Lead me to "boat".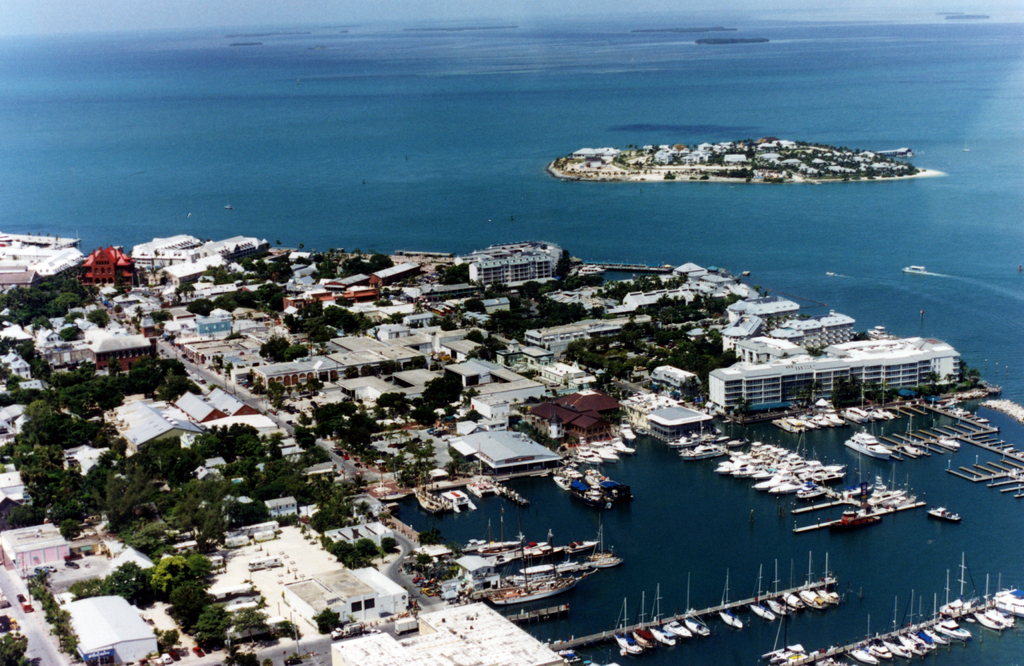
Lead to bbox=[667, 622, 688, 638].
